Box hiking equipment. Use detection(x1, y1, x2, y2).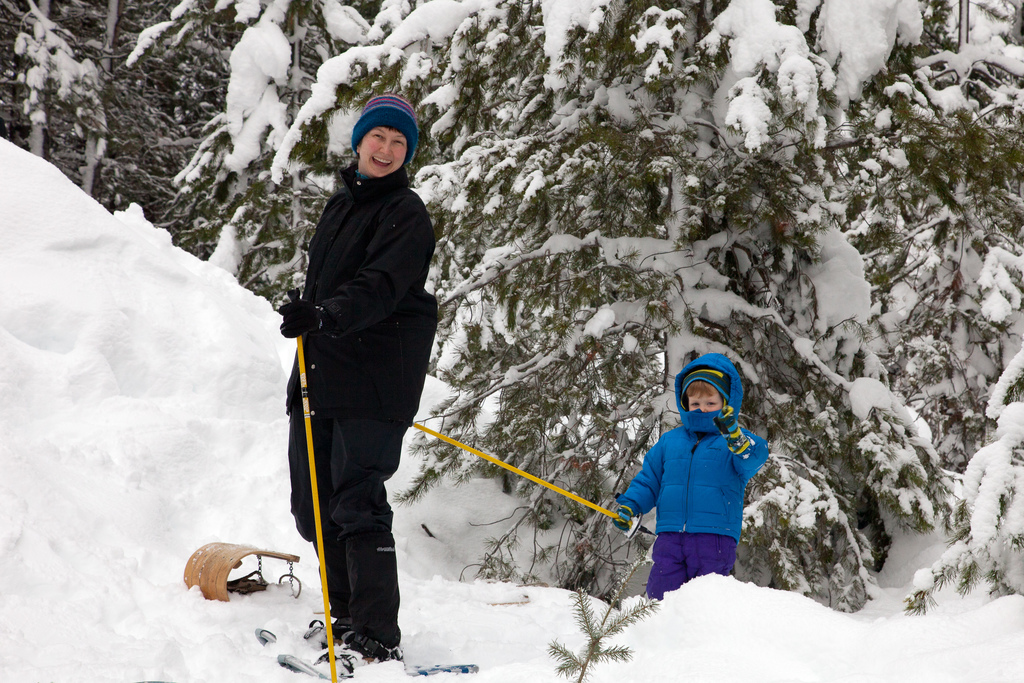
detection(607, 495, 643, 537).
